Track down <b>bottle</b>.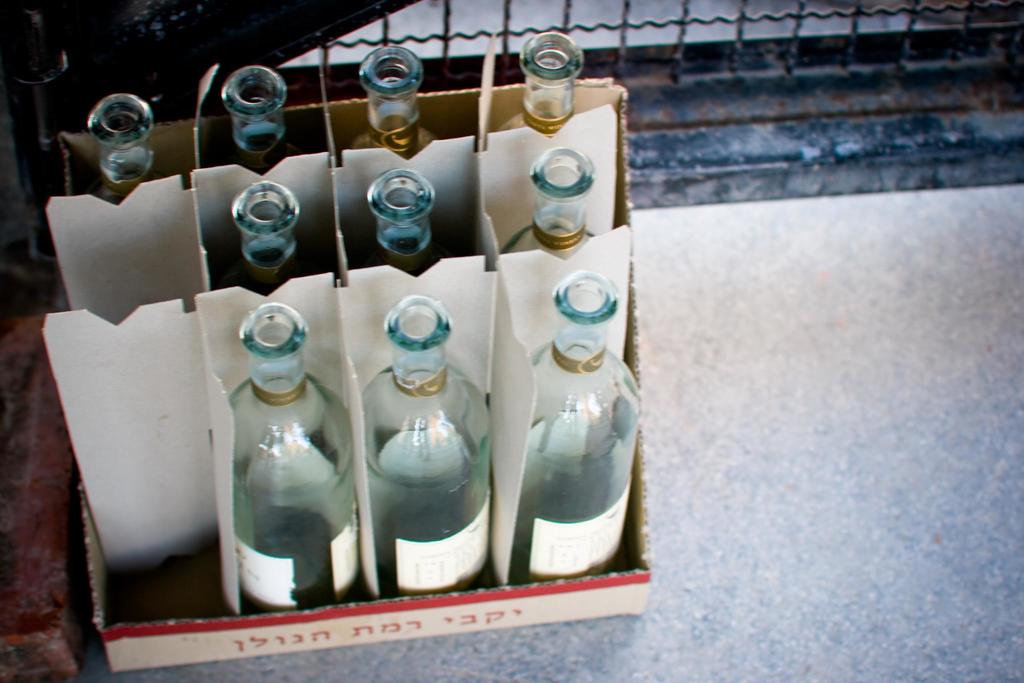
Tracked to bbox(346, 44, 438, 157).
